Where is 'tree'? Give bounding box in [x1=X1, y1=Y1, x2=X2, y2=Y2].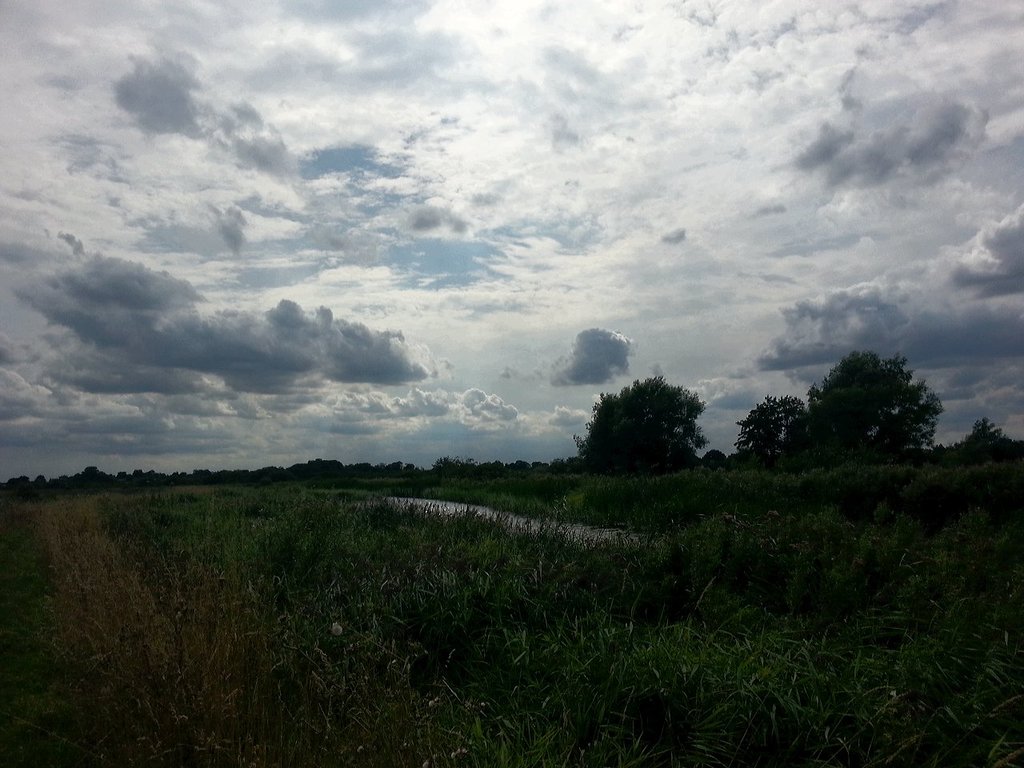
[x1=580, y1=364, x2=716, y2=480].
